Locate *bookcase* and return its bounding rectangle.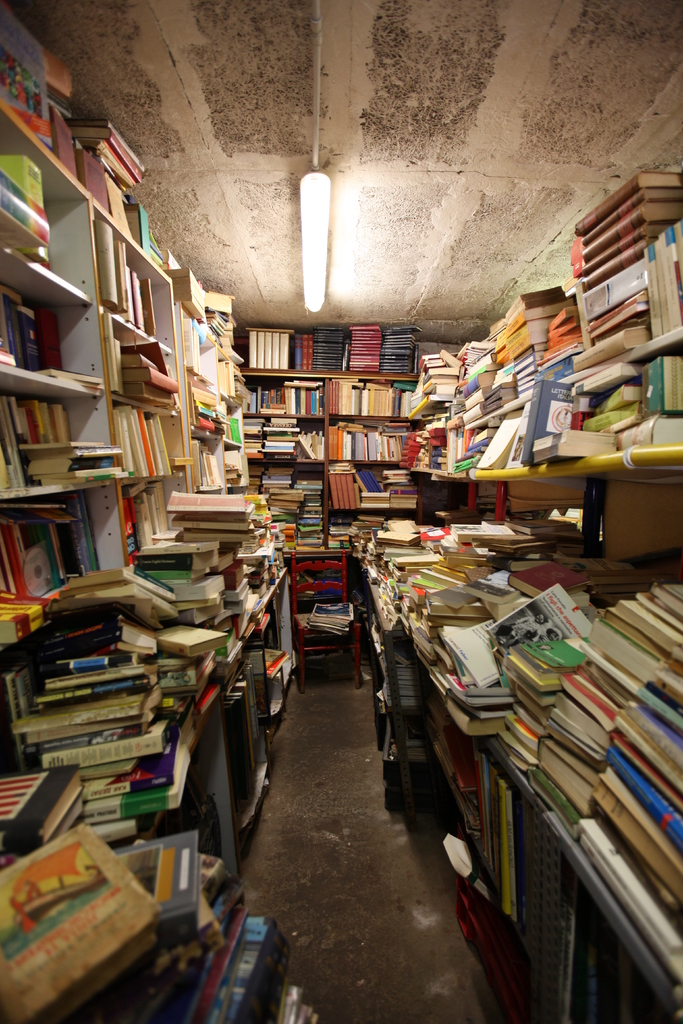
pyautogui.locateOnScreen(0, 52, 177, 769).
